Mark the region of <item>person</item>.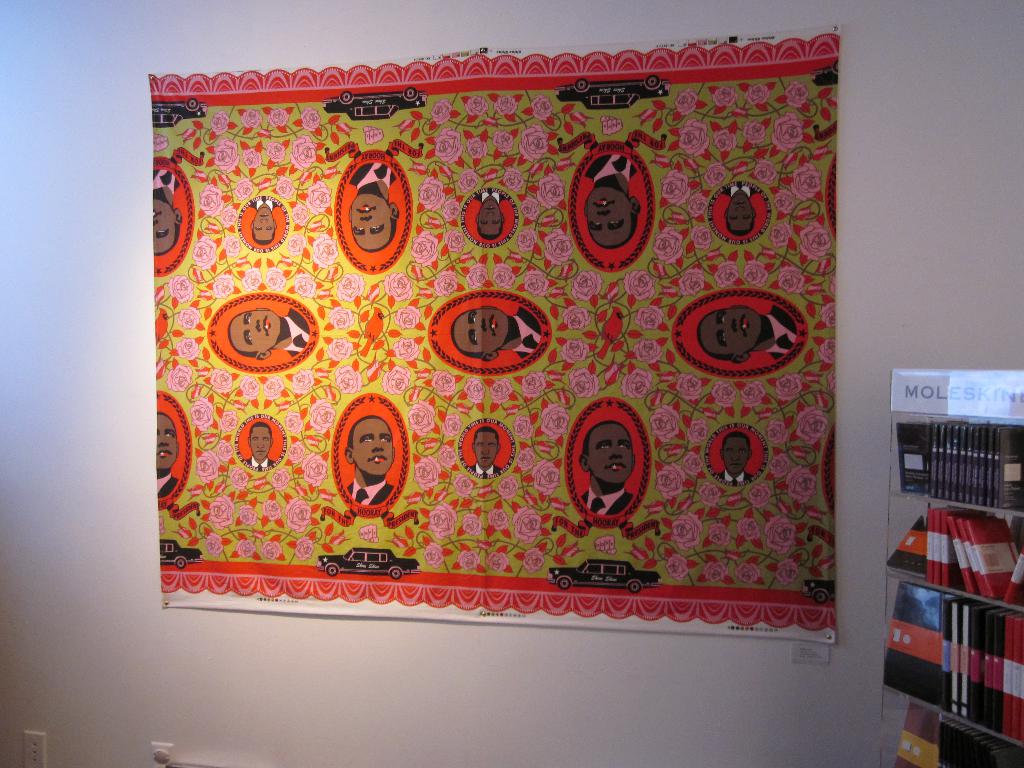
Region: {"x1": 144, "y1": 412, "x2": 177, "y2": 497}.
